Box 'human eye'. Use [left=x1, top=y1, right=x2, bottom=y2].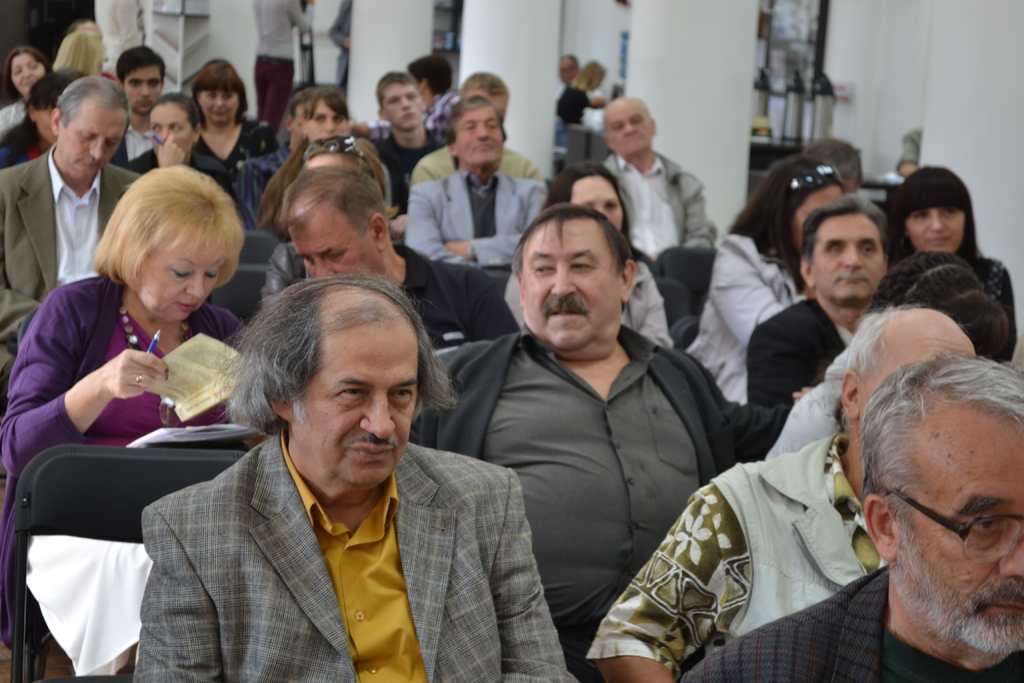
[left=316, top=116, right=326, bottom=124].
